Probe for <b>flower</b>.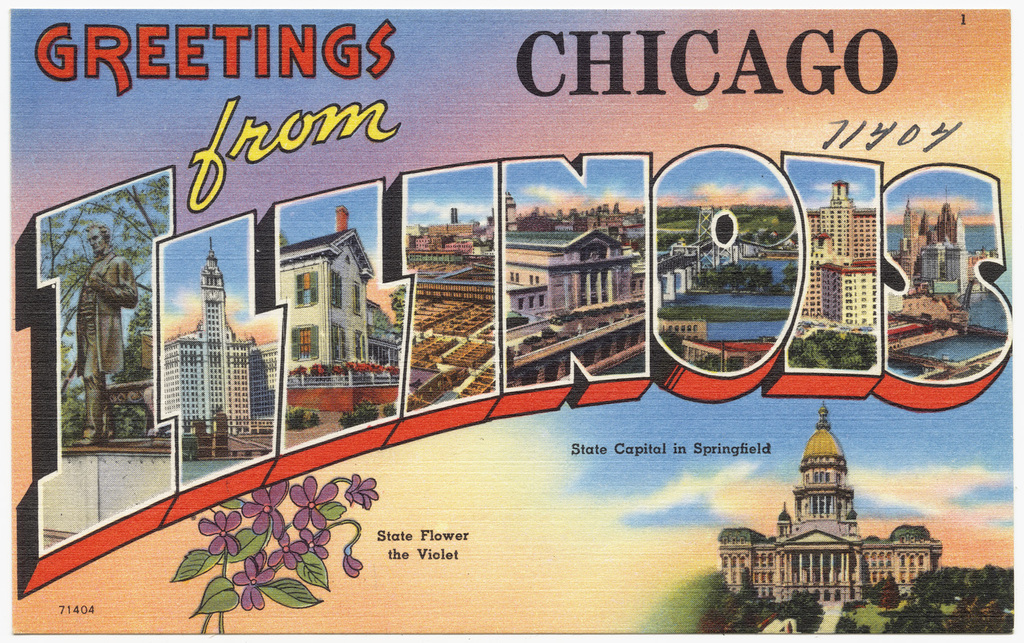
Probe result: box(203, 511, 243, 557).
